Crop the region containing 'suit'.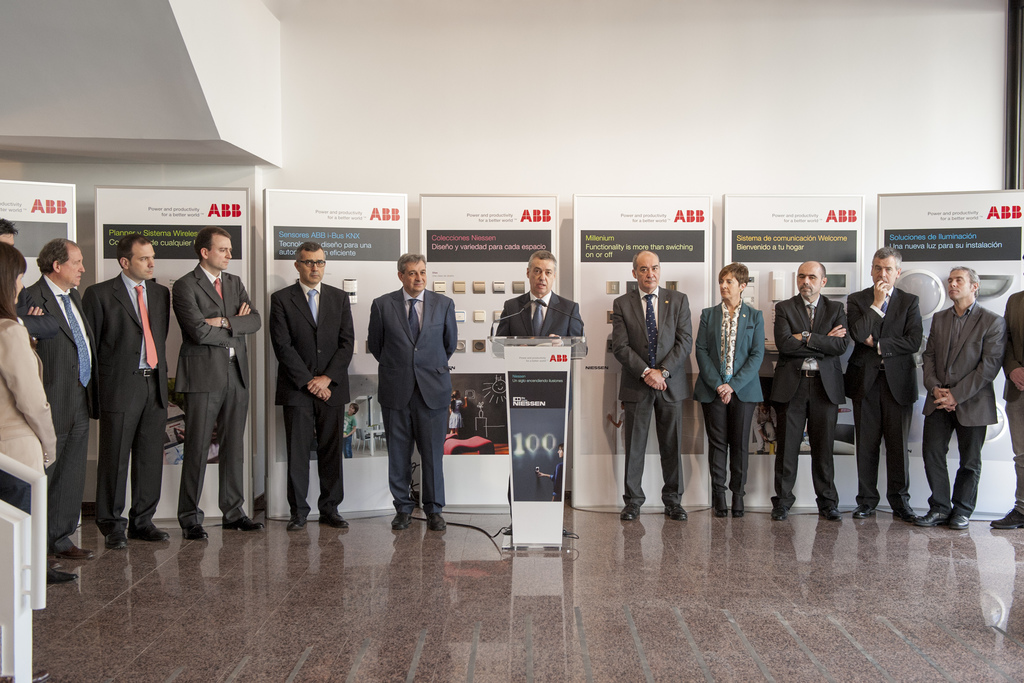
Crop region: <bbox>1004, 301, 1023, 396</bbox>.
